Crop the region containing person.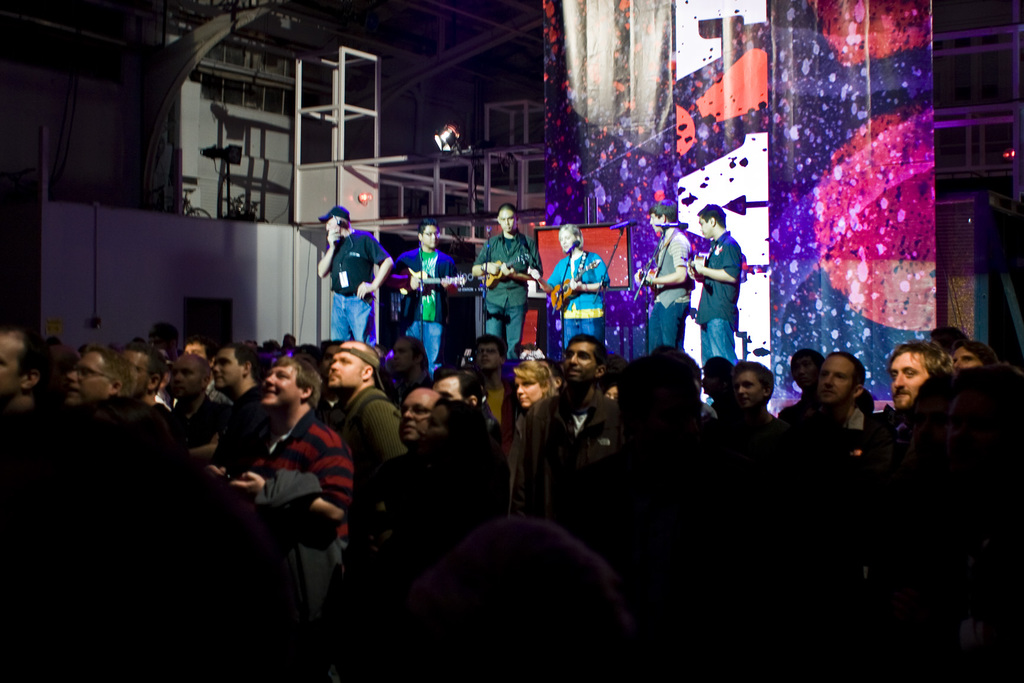
Crop region: (left=396, top=210, right=458, bottom=377).
